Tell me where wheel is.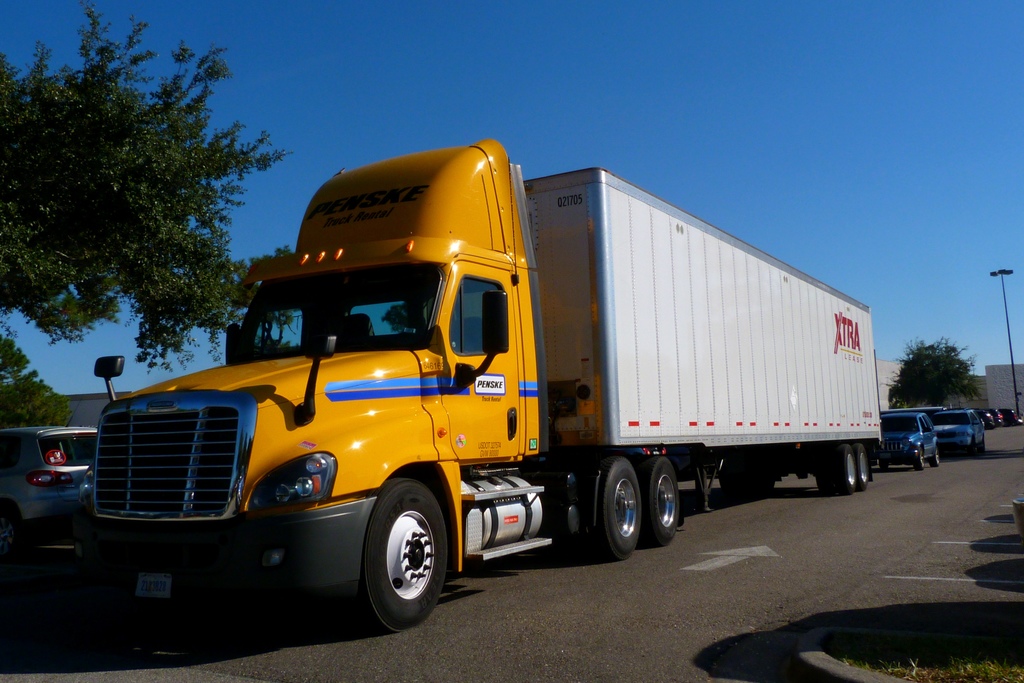
wheel is at 878:462:890:472.
